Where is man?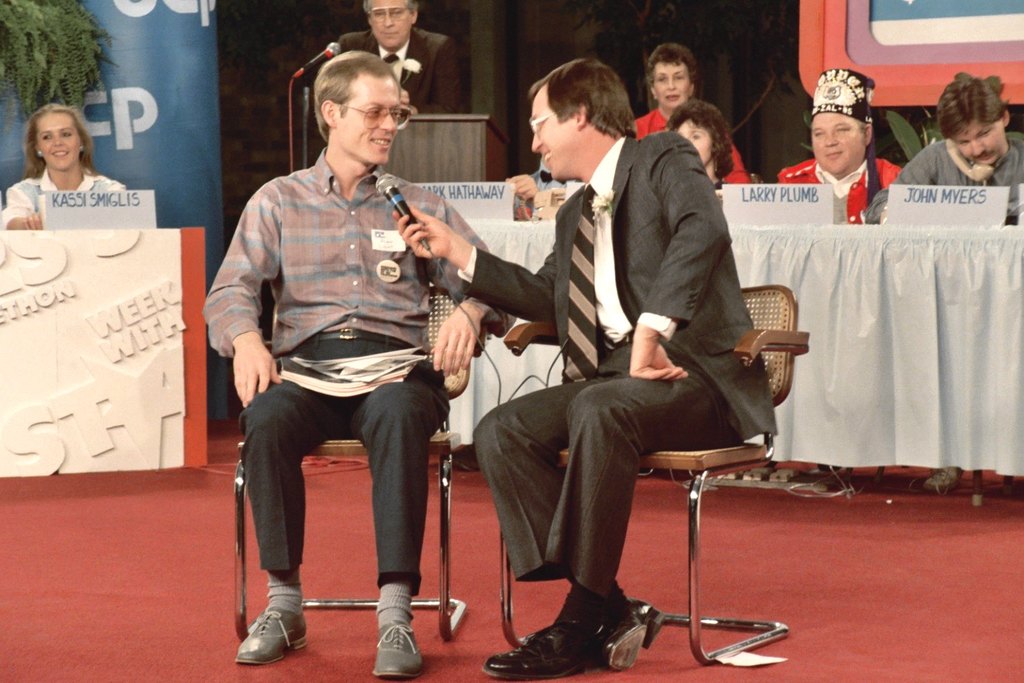
locate(338, 0, 464, 115).
